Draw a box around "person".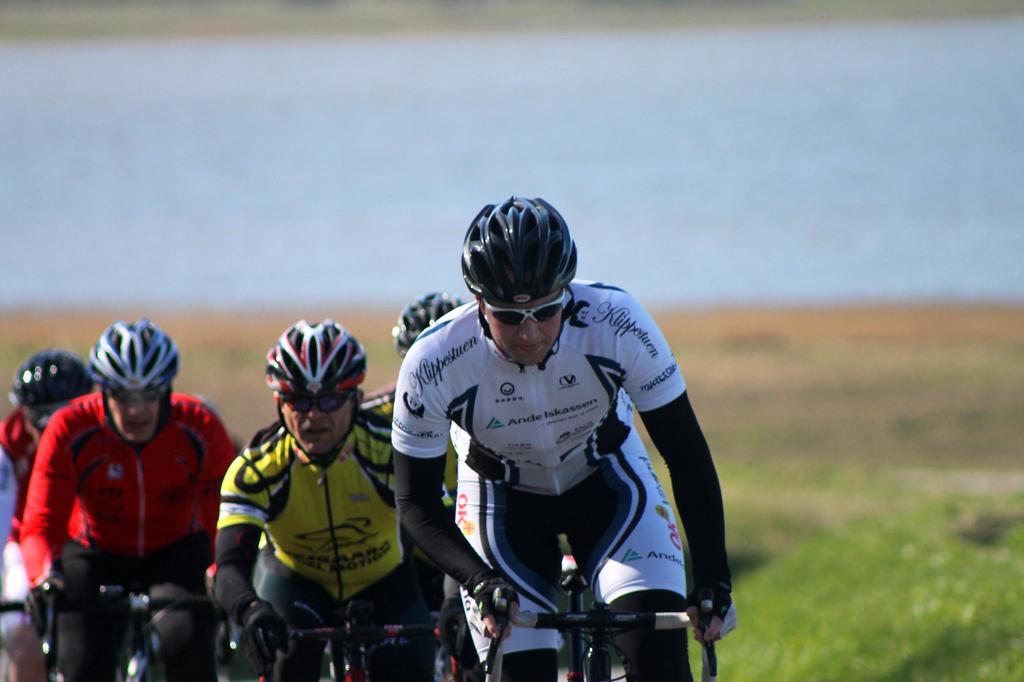
bbox=(389, 195, 729, 681).
